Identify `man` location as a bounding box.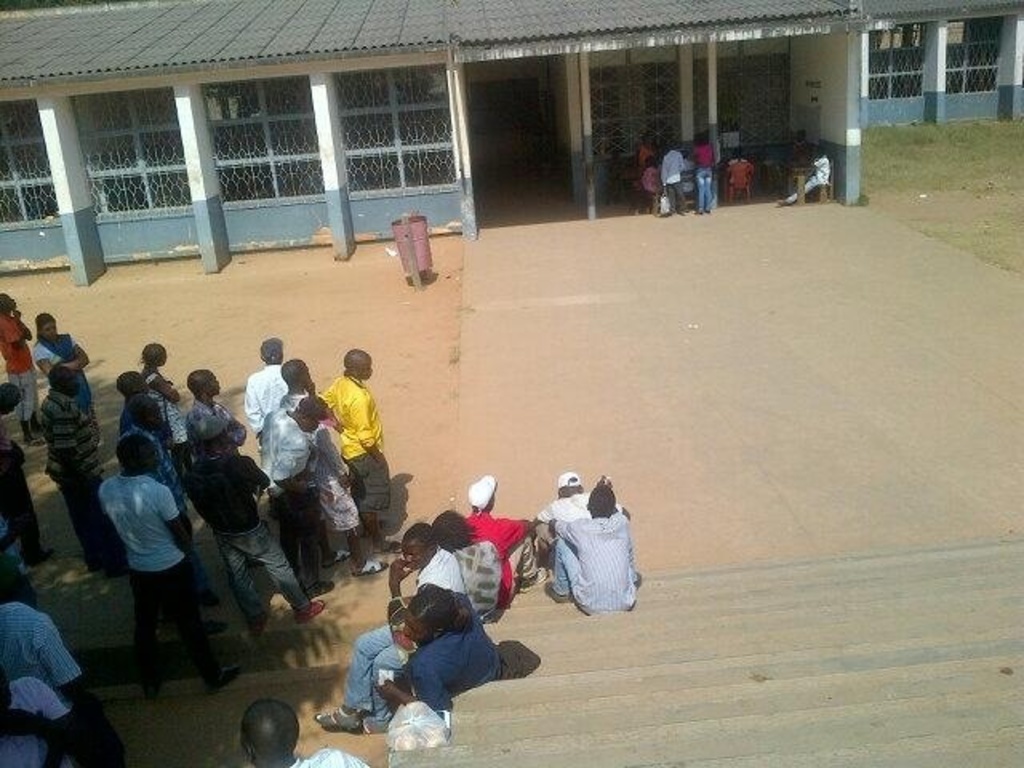
box=[238, 698, 371, 766].
